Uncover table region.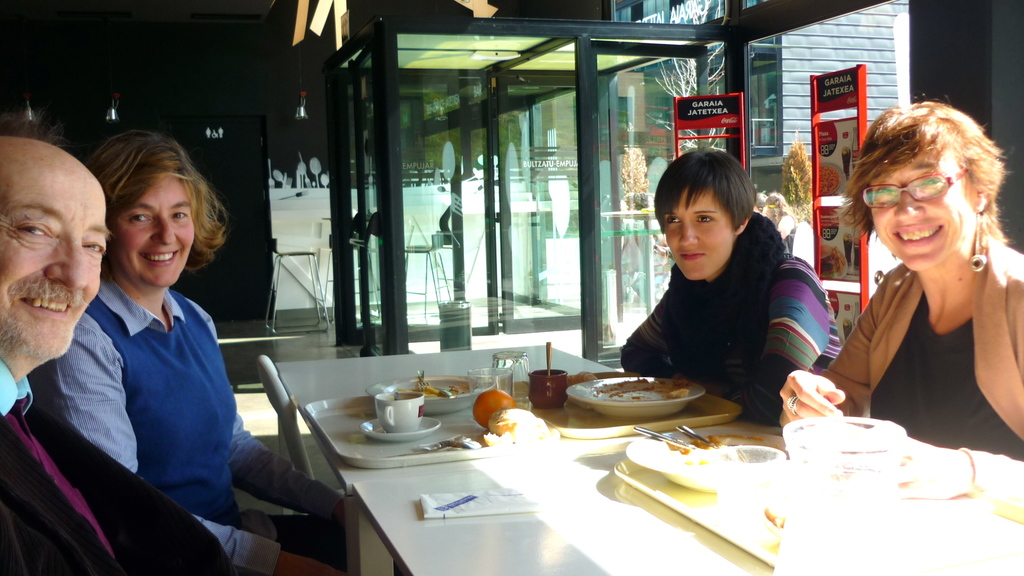
Uncovered: 189:308:993:575.
